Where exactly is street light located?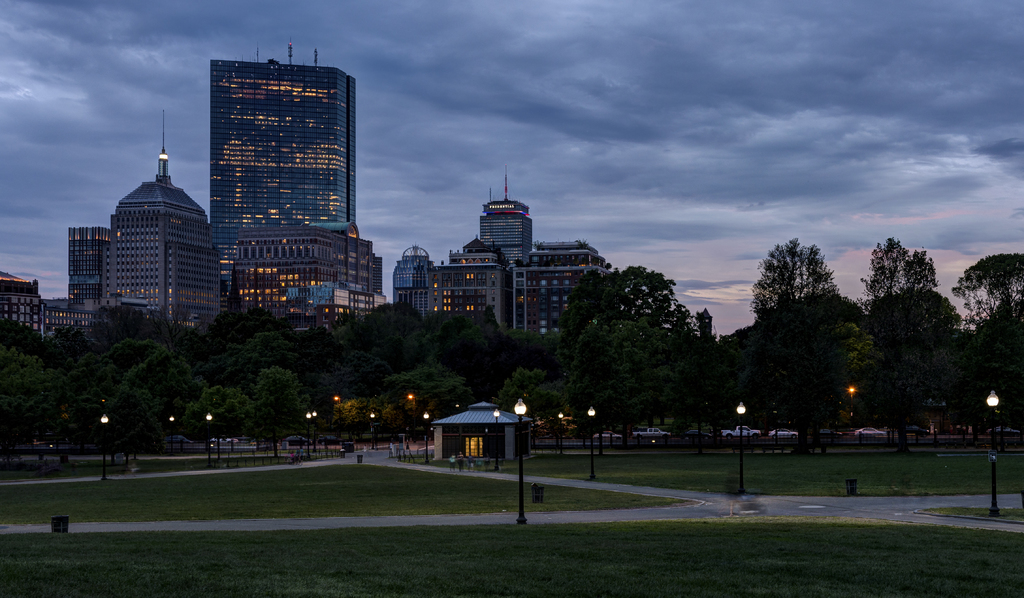
Its bounding box is region(423, 410, 432, 465).
